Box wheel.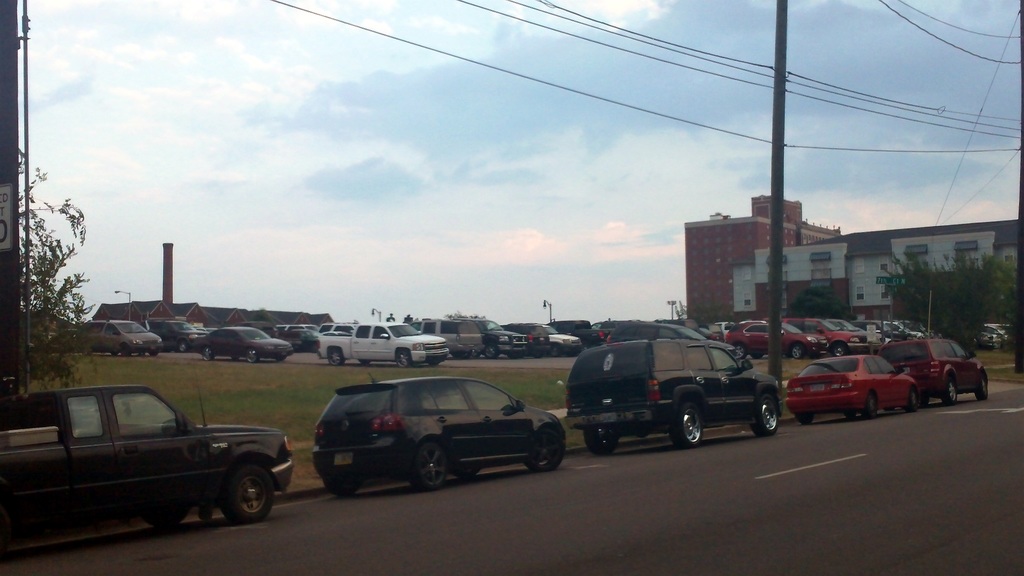
{"x1": 586, "y1": 431, "x2": 622, "y2": 456}.
